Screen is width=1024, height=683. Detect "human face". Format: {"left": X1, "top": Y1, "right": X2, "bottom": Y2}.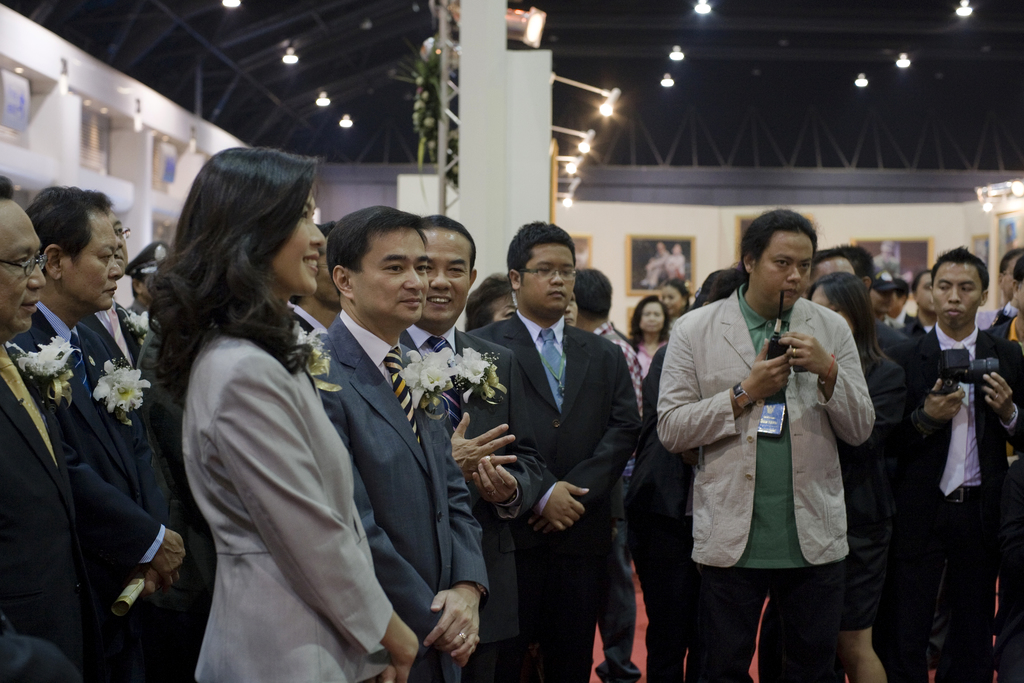
{"left": 817, "top": 256, "right": 856, "bottom": 274}.
